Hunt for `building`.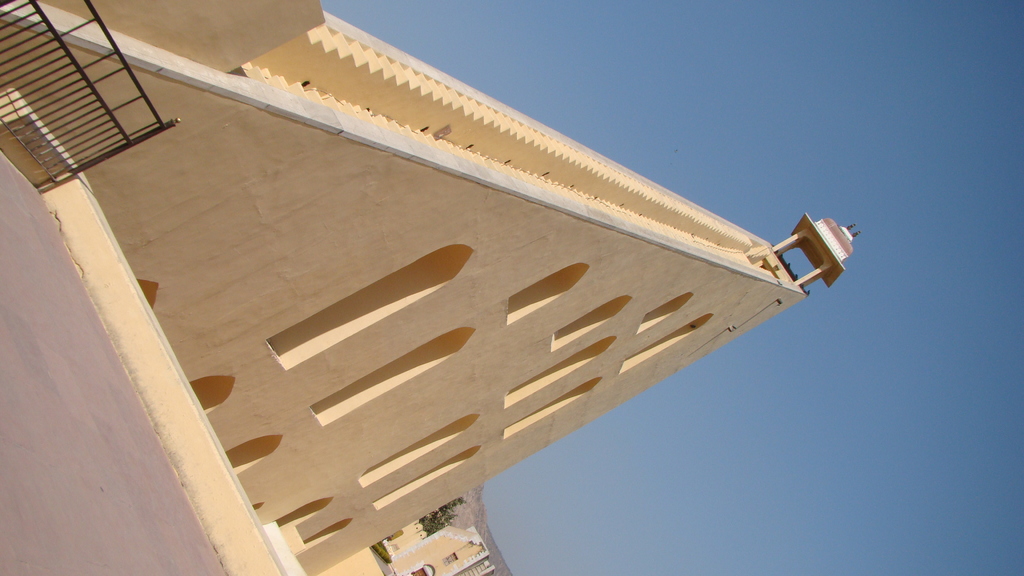
Hunted down at [x1=0, y1=0, x2=865, y2=575].
